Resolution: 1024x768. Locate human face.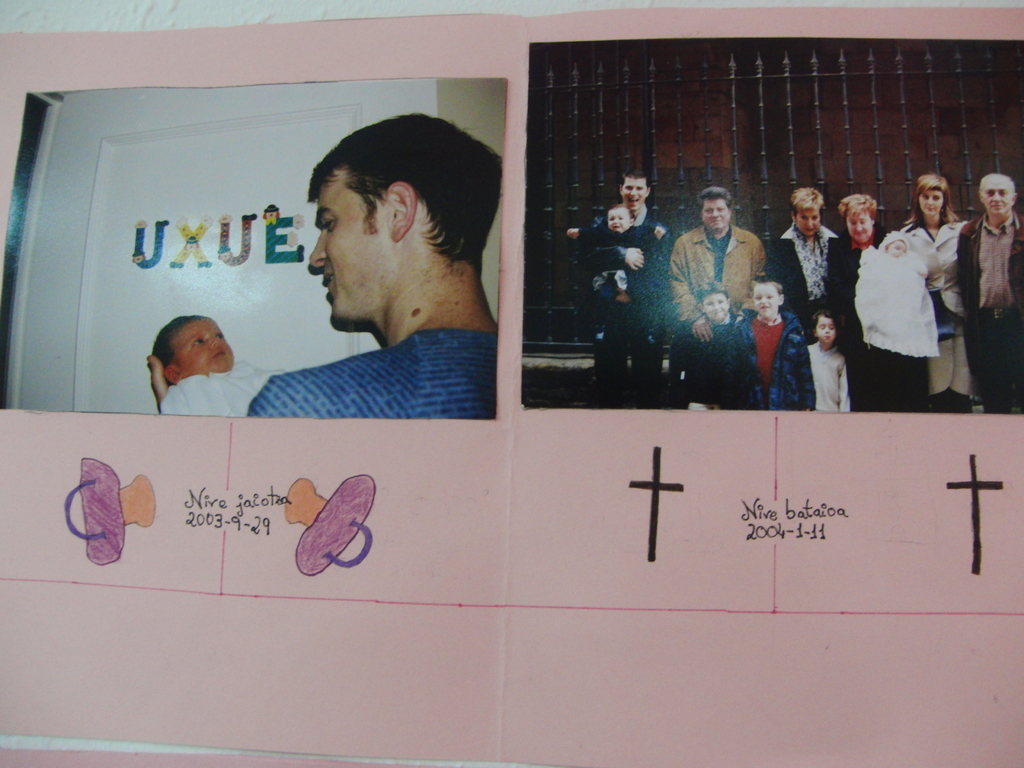
<region>755, 287, 776, 318</region>.
